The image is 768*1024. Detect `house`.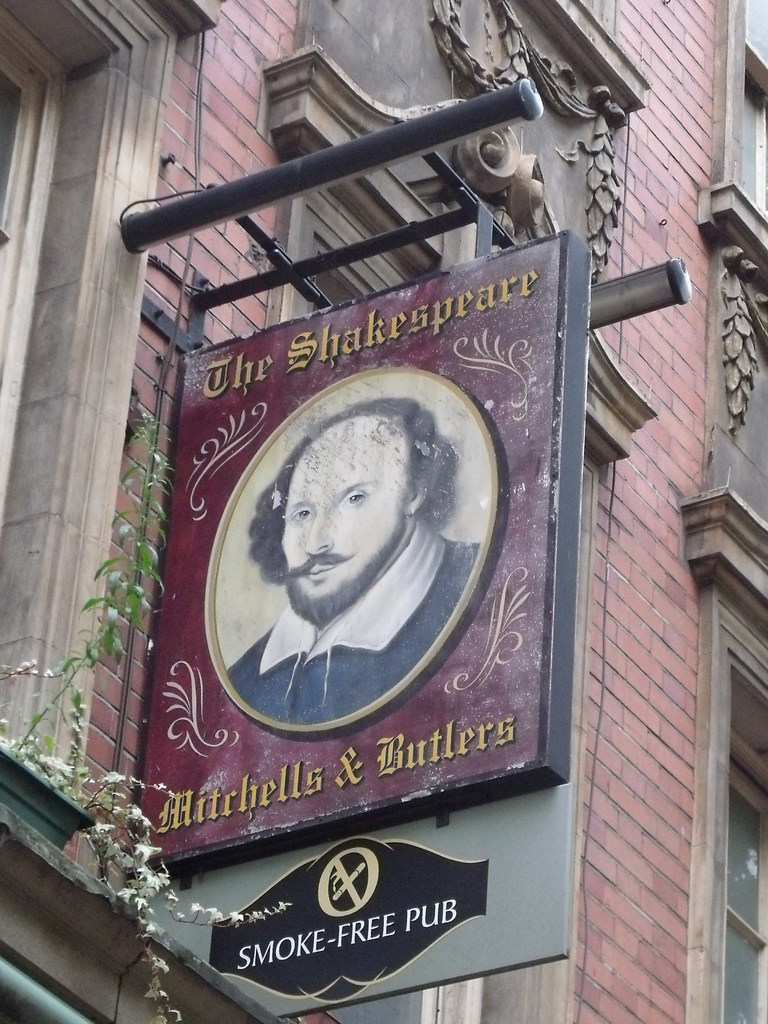
Detection: 0, 0, 767, 1023.
